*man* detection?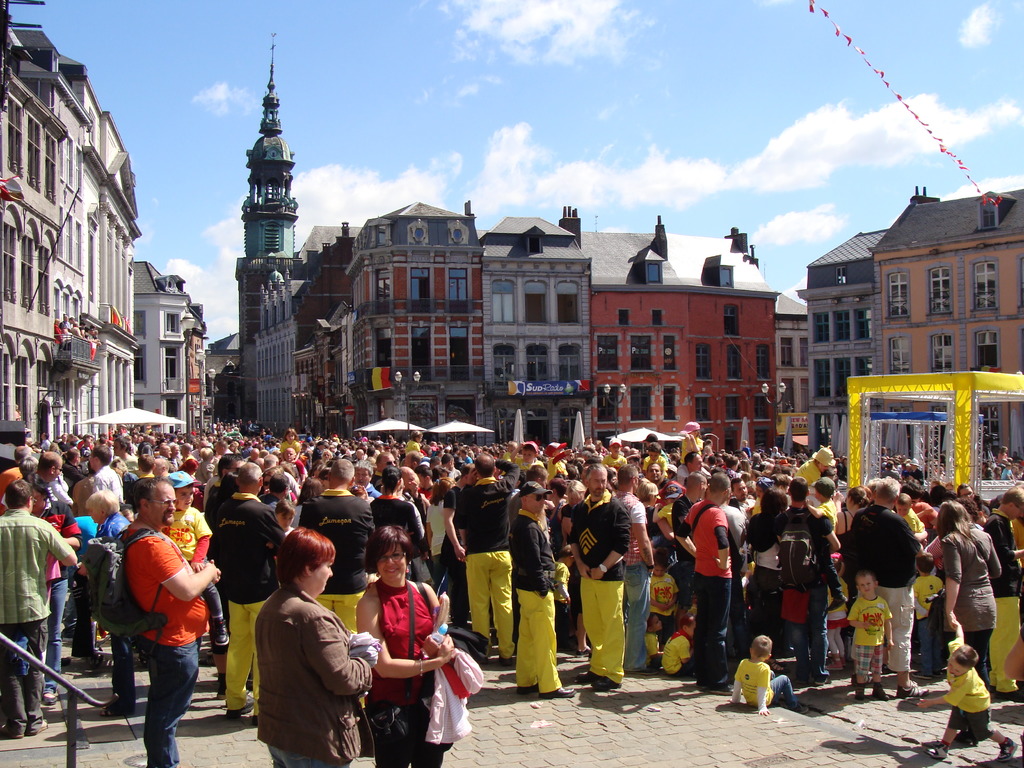
Rect(61, 433, 68, 448)
